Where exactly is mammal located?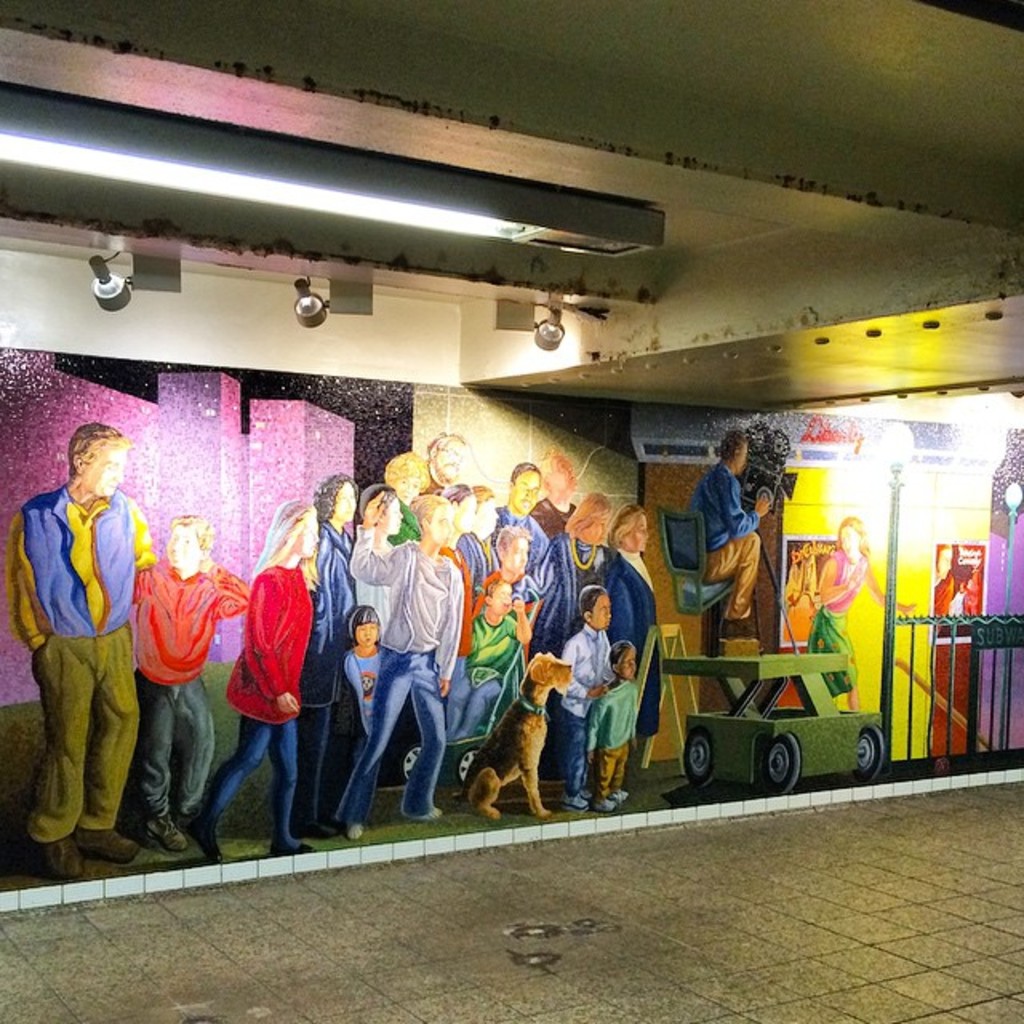
Its bounding box is <box>533,451,581,534</box>.
